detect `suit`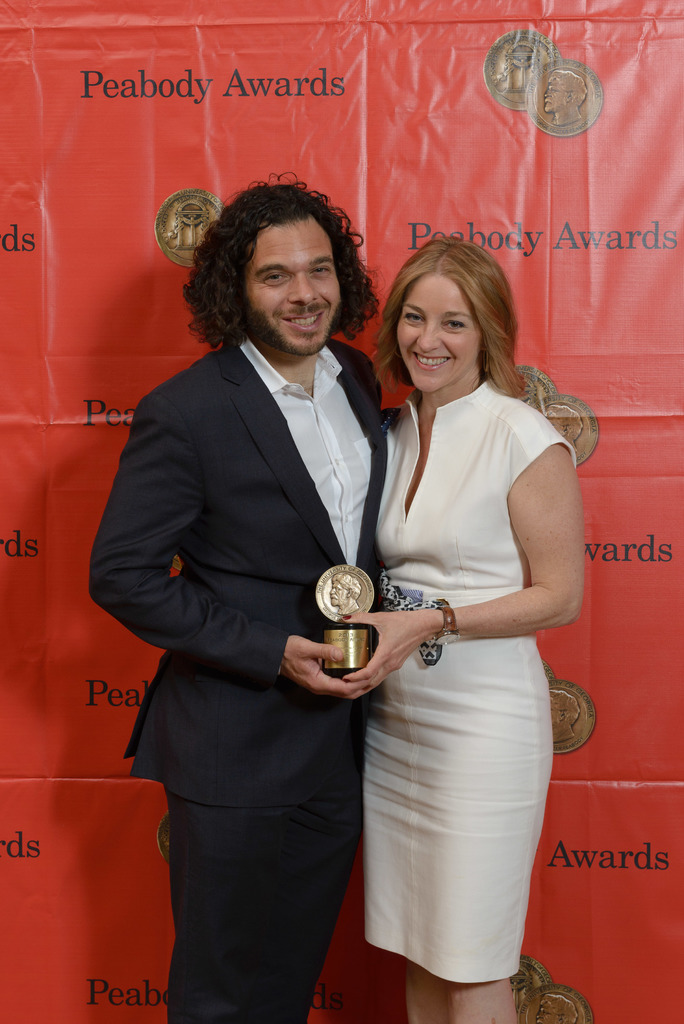
(left=129, top=207, right=404, bottom=822)
